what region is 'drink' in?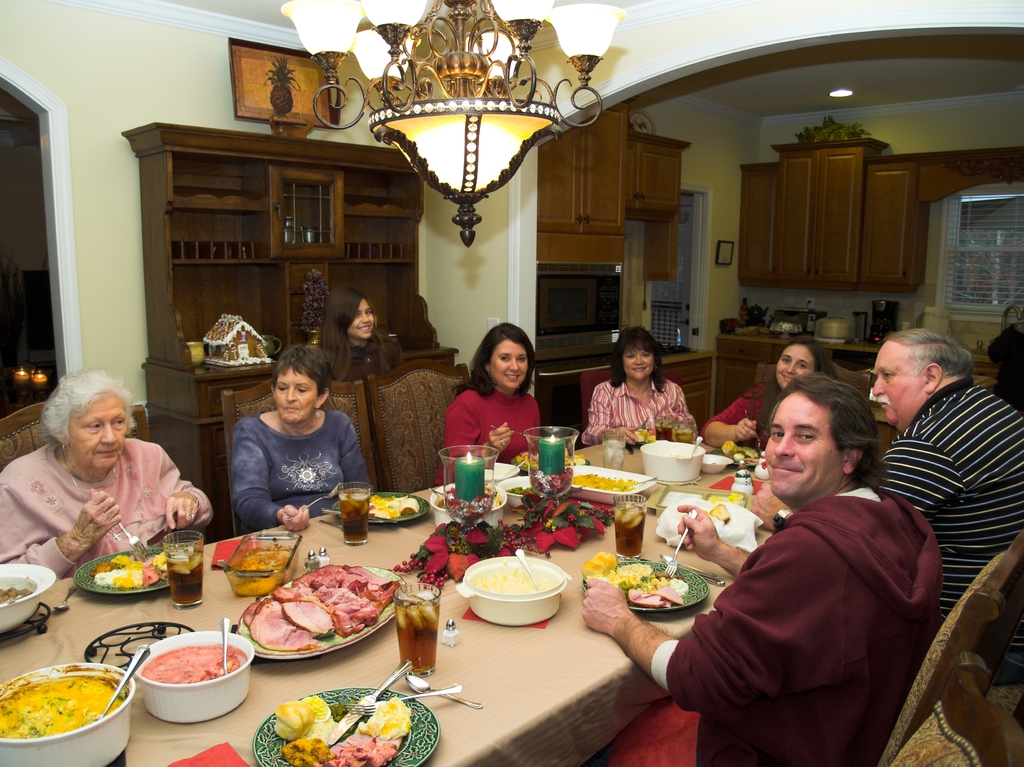
<box>394,591,440,679</box>.
